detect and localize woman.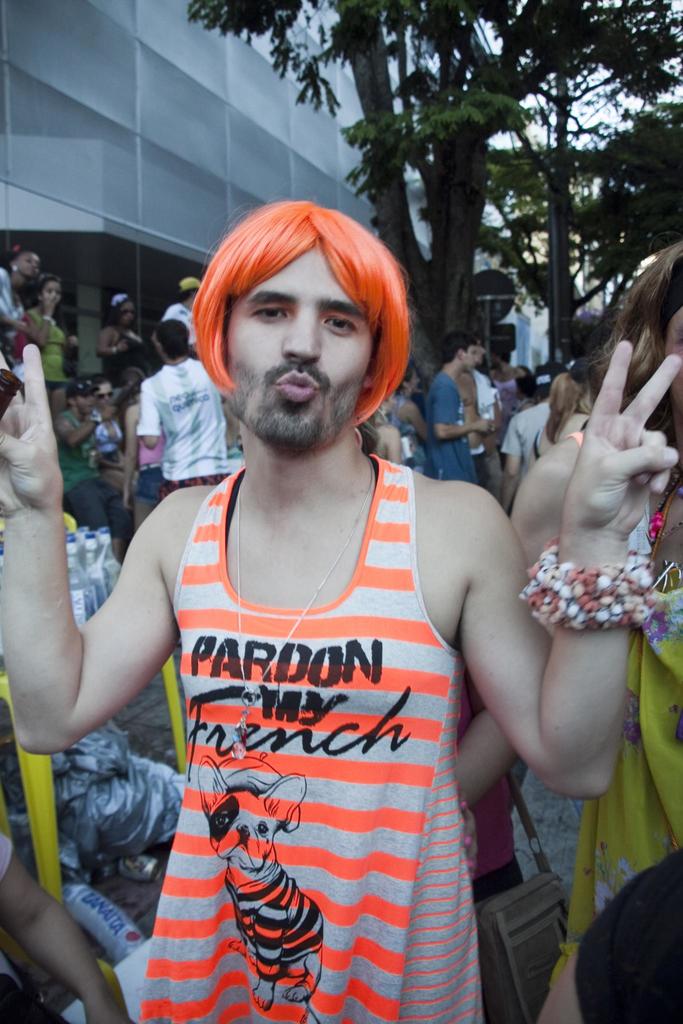
Localized at <region>0, 247, 38, 368</region>.
